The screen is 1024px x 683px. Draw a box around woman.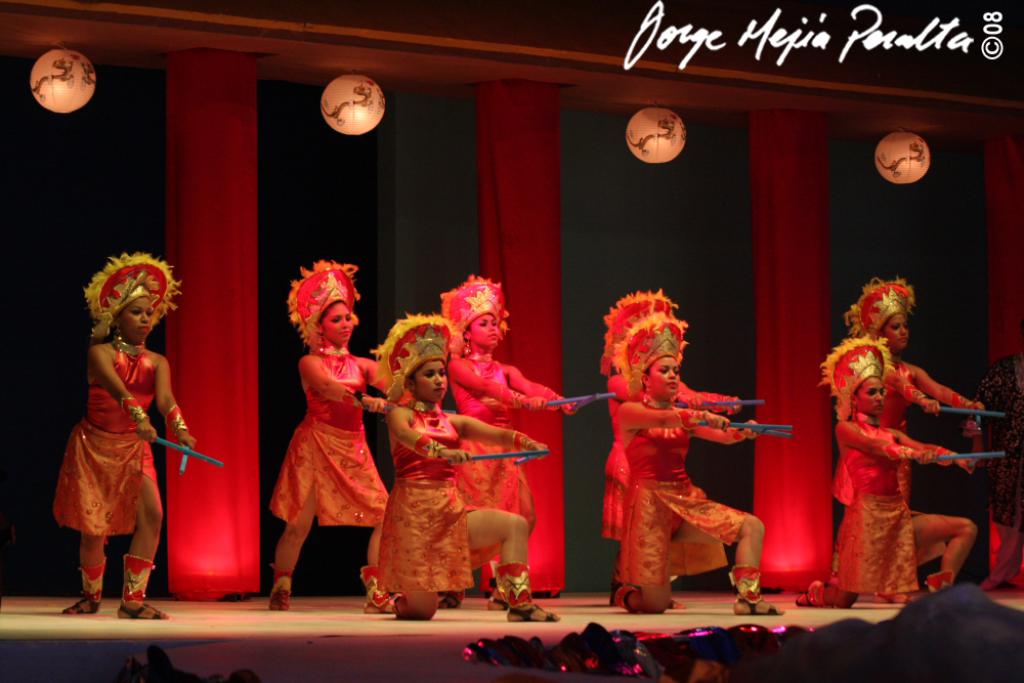
(359, 314, 558, 629).
